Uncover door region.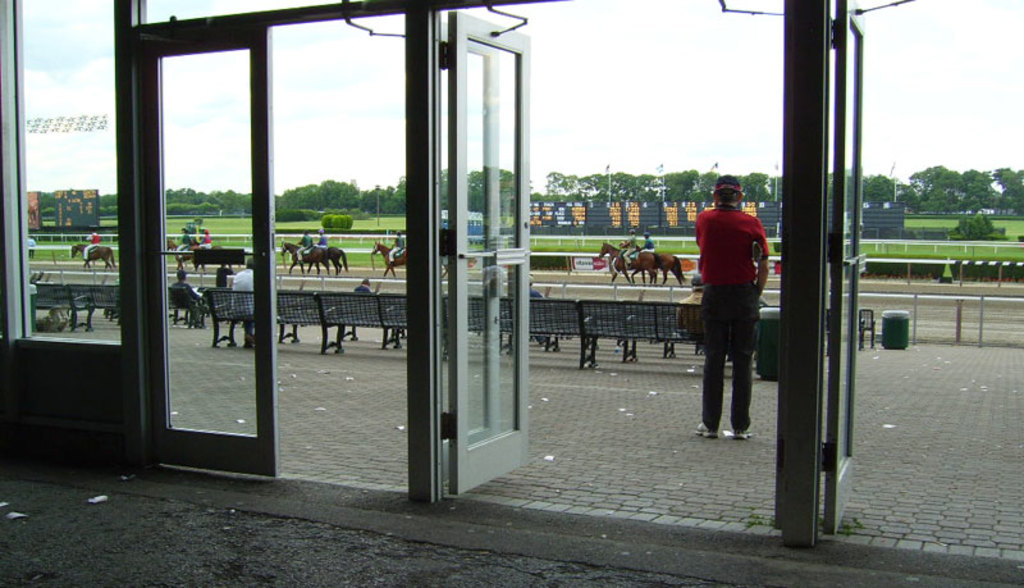
Uncovered: 445 10 530 494.
